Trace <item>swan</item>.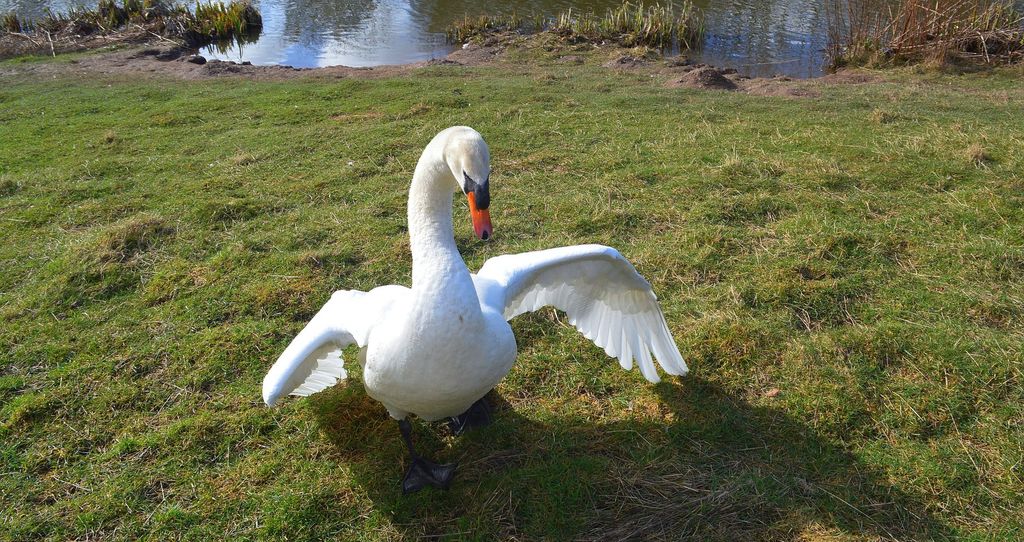
Traced to (244, 135, 661, 455).
